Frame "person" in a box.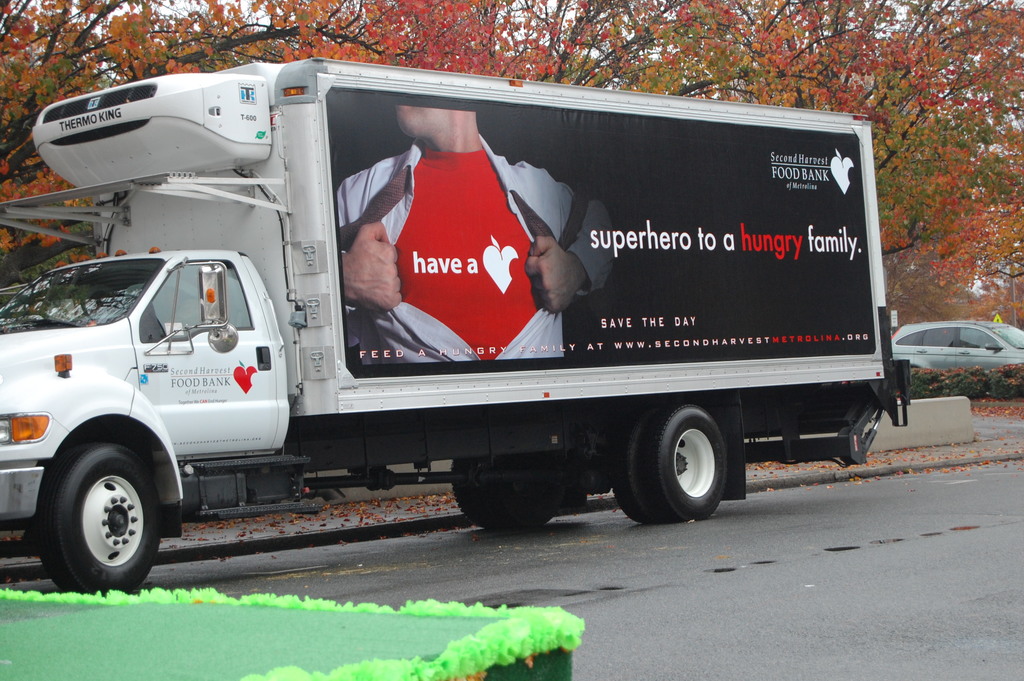
<region>332, 101, 620, 360</region>.
